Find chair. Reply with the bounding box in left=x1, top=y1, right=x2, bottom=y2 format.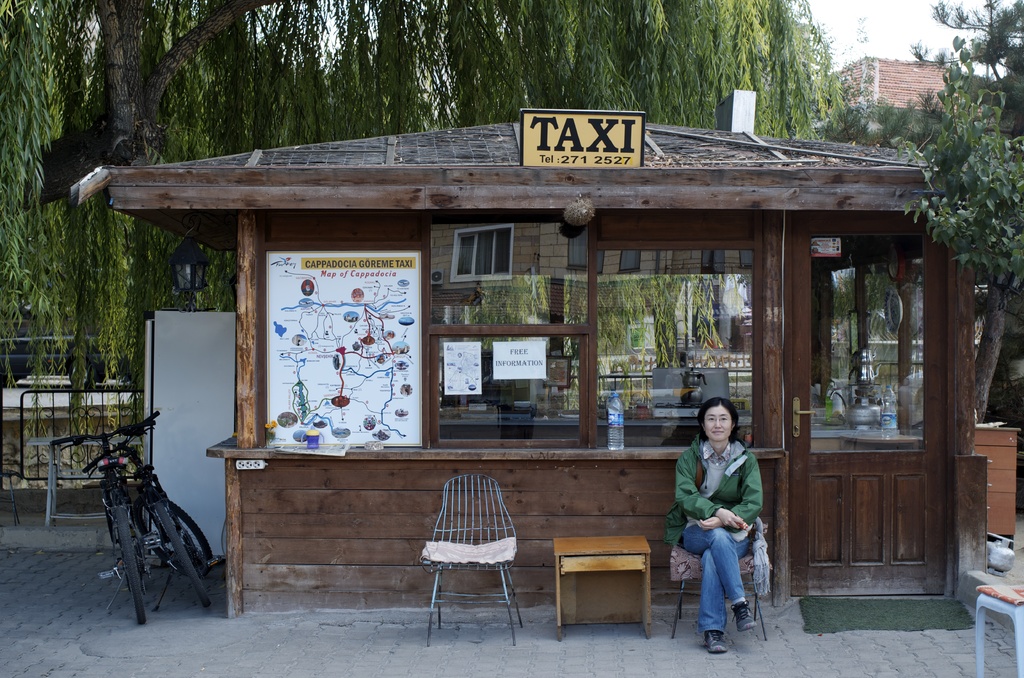
left=671, top=506, right=770, bottom=644.
